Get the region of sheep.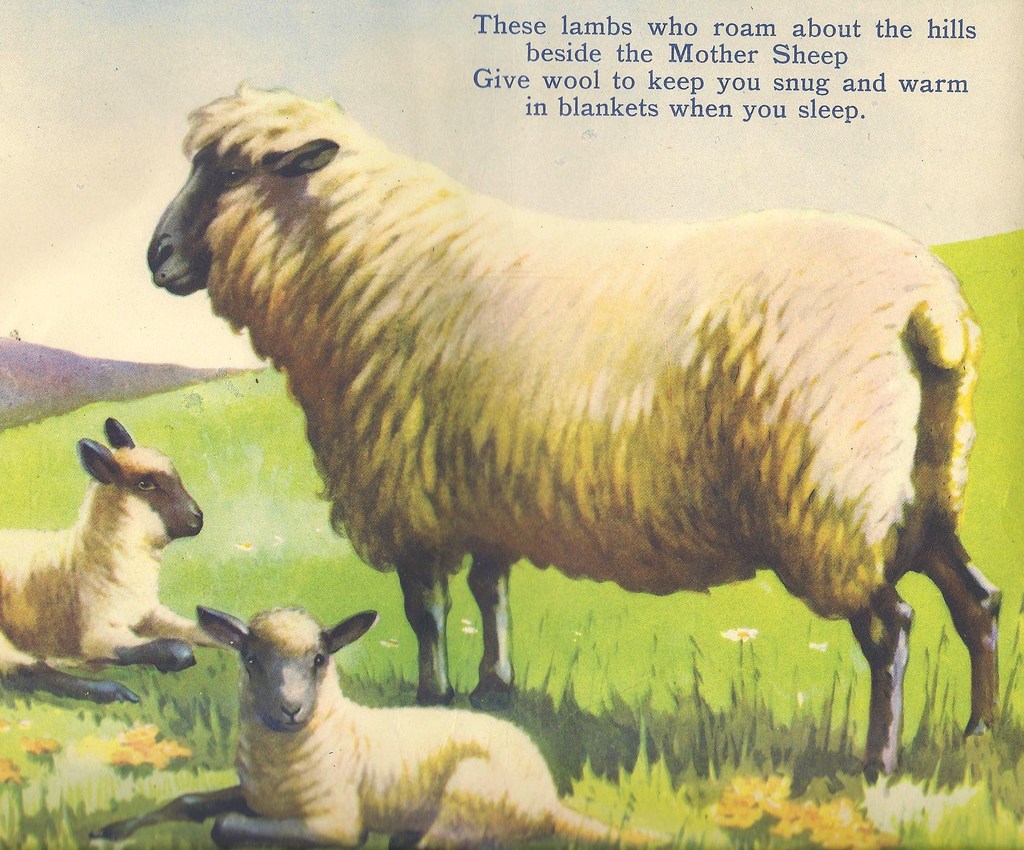
bbox(94, 607, 664, 849).
